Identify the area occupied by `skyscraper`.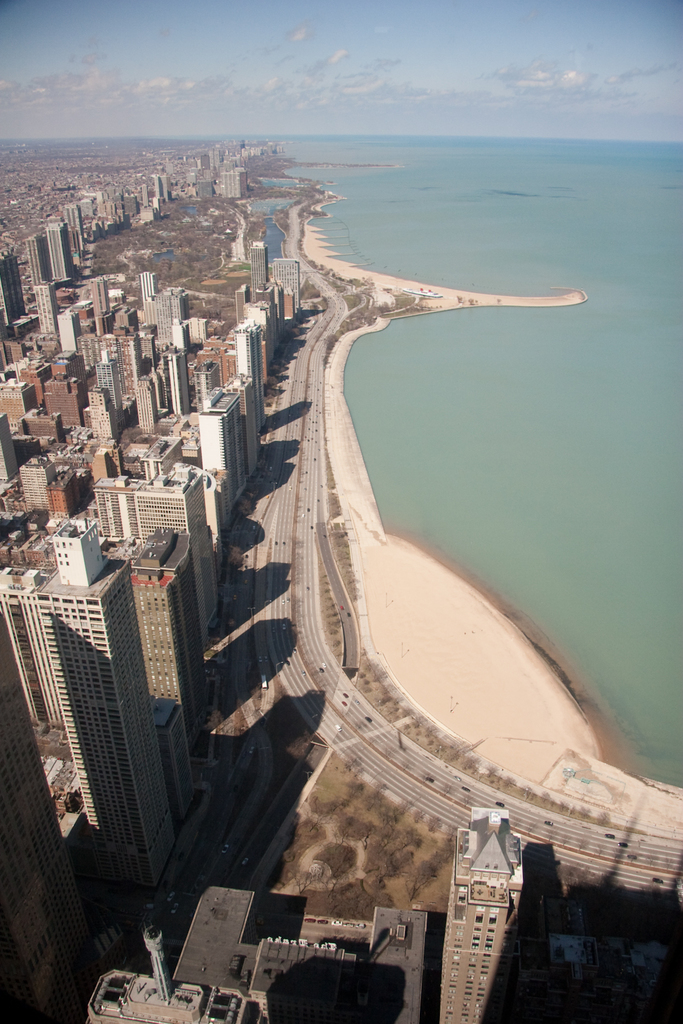
Area: bbox=[88, 387, 122, 437].
